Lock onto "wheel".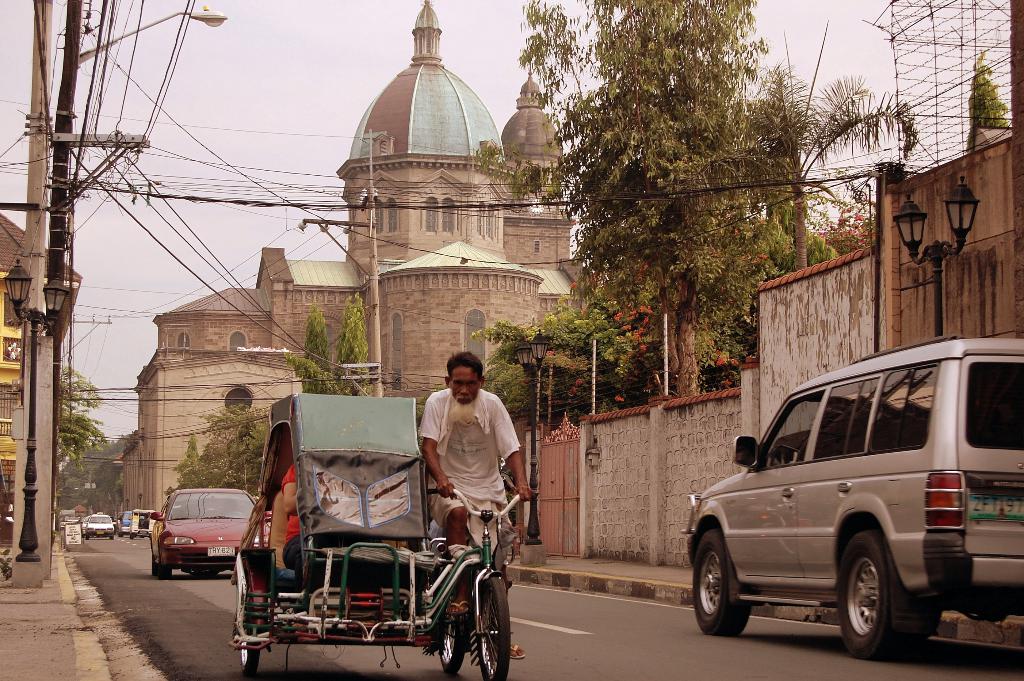
Locked: l=156, t=565, r=171, b=580.
